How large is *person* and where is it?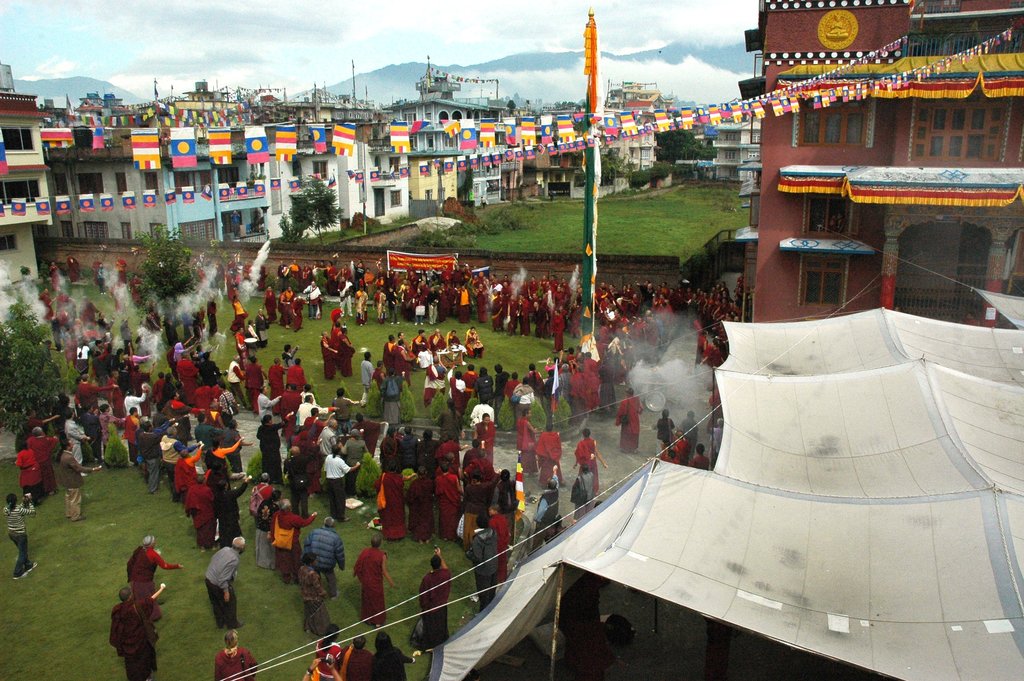
Bounding box: {"left": 98, "top": 396, "right": 127, "bottom": 456}.
